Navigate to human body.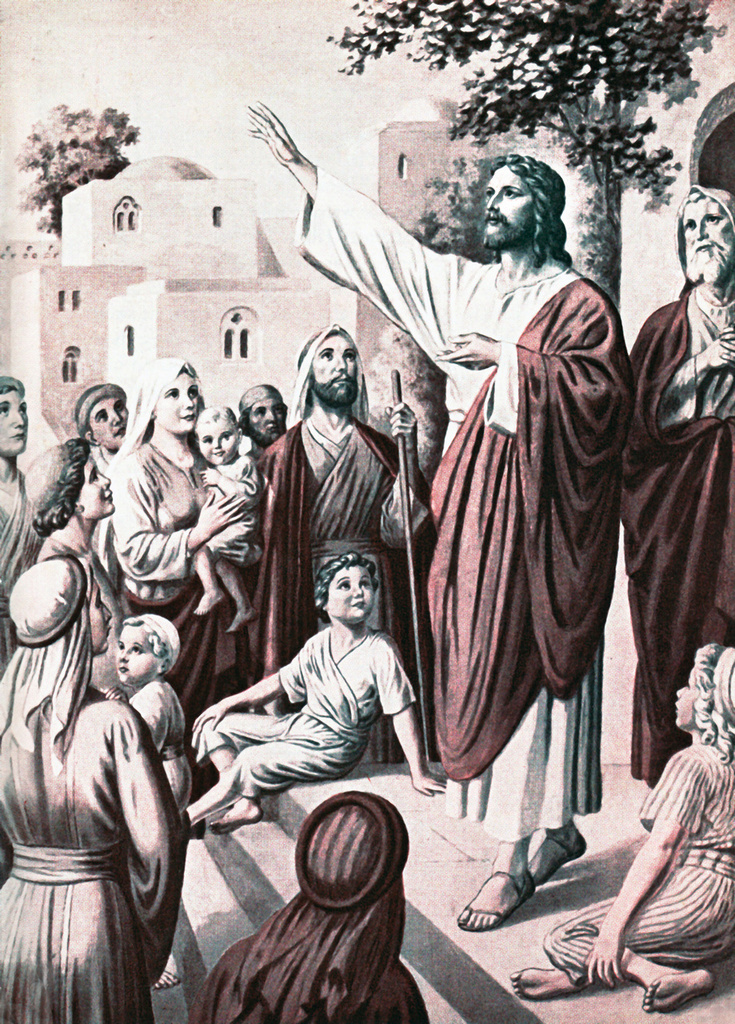
Navigation target: left=626, top=178, right=734, bottom=832.
